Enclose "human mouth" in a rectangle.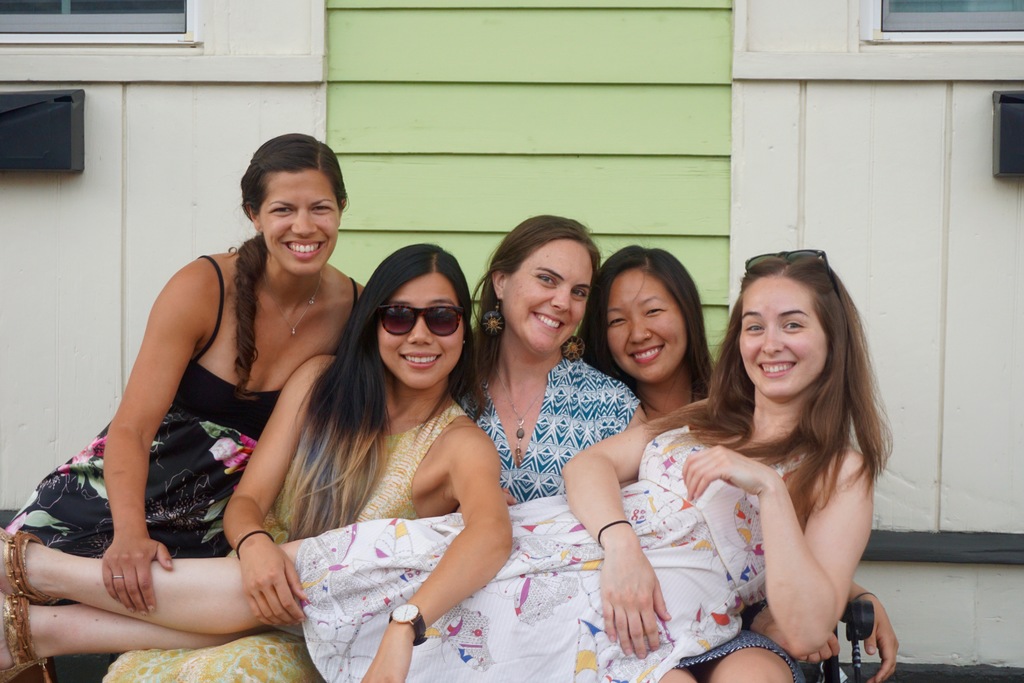
crop(278, 236, 329, 263).
